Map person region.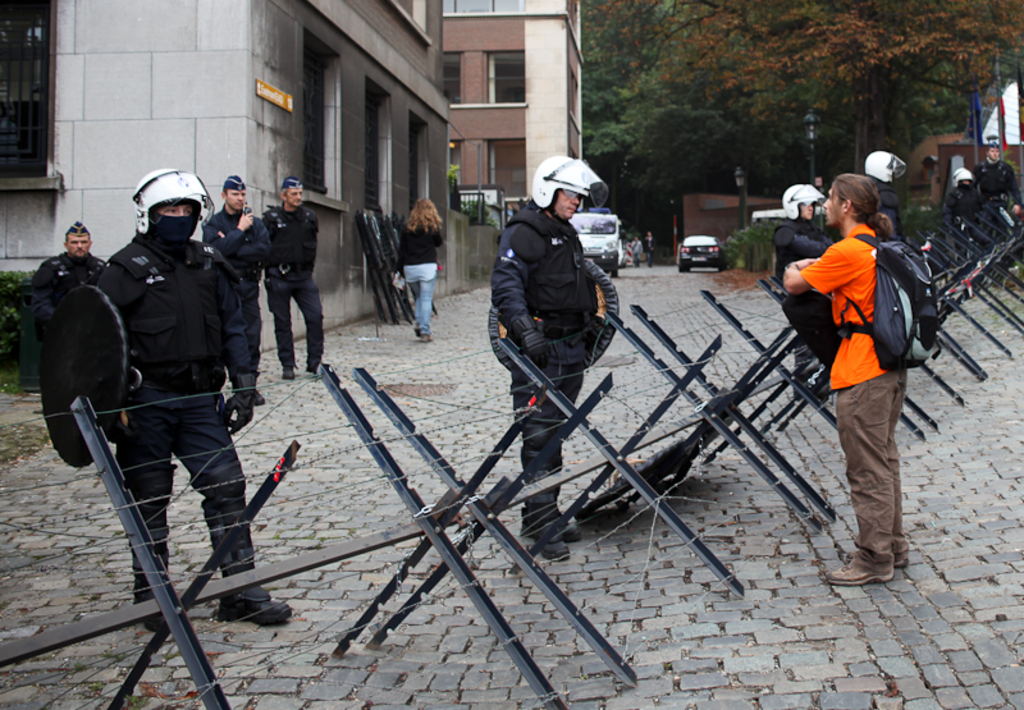
Mapped to 969:133:1023:269.
